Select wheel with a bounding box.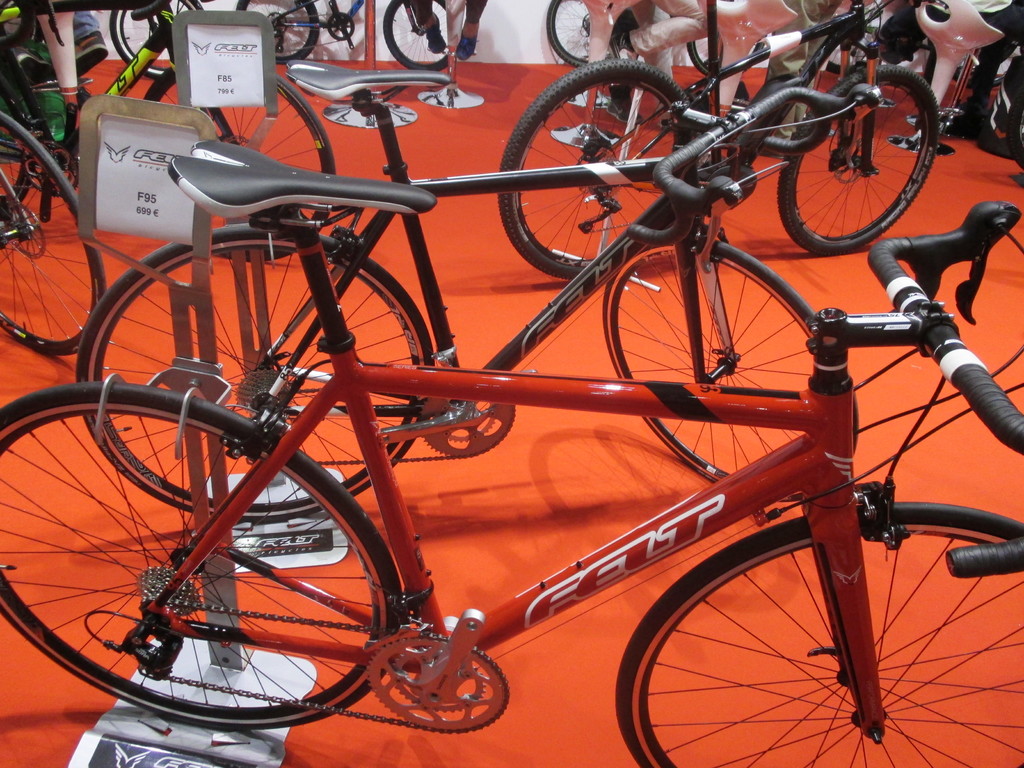
687, 40, 762, 76.
